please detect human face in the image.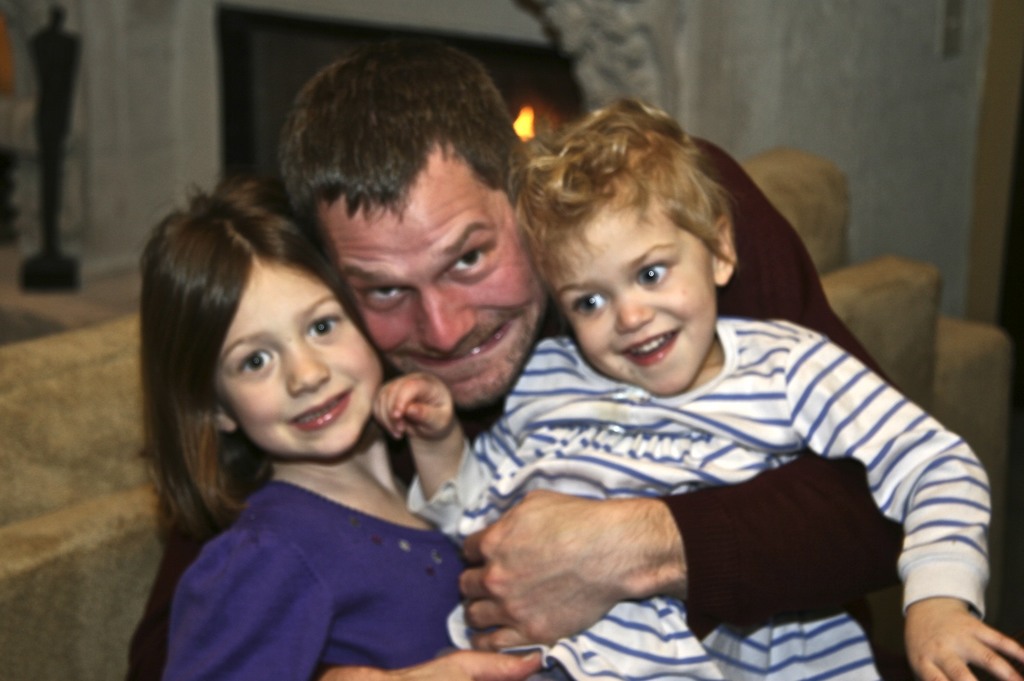
(left=311, top=167, right=530, bottom=413).
